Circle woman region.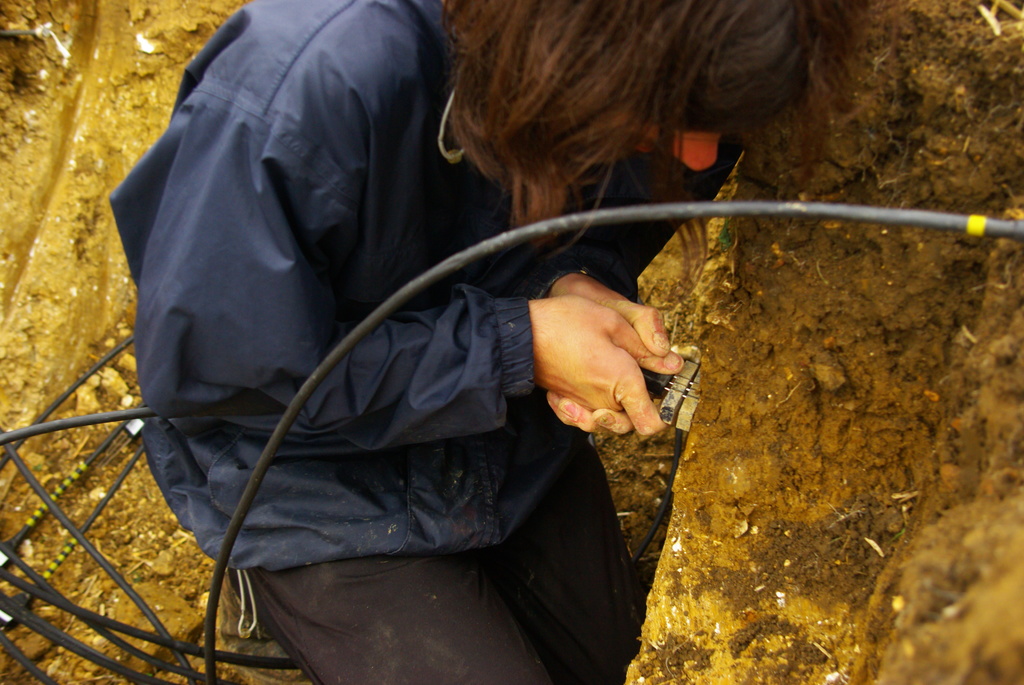
Region: <box>107,0,865,684</box>.
